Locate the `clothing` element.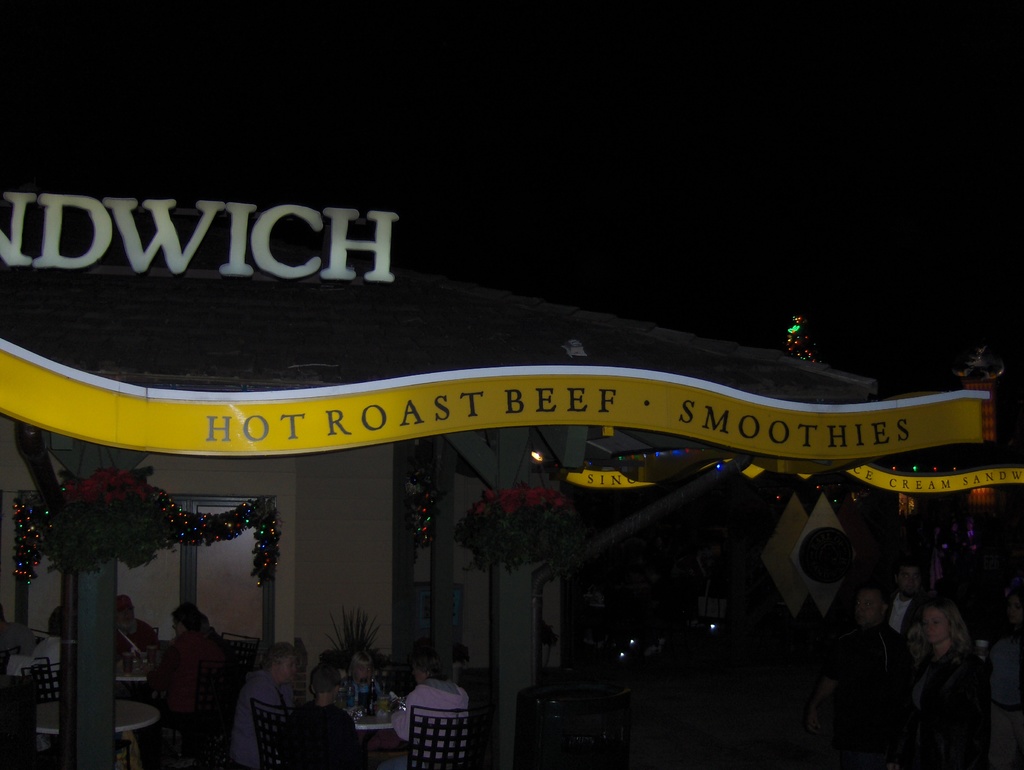
Element bbox: bbox(110, 620, 150, 671).
